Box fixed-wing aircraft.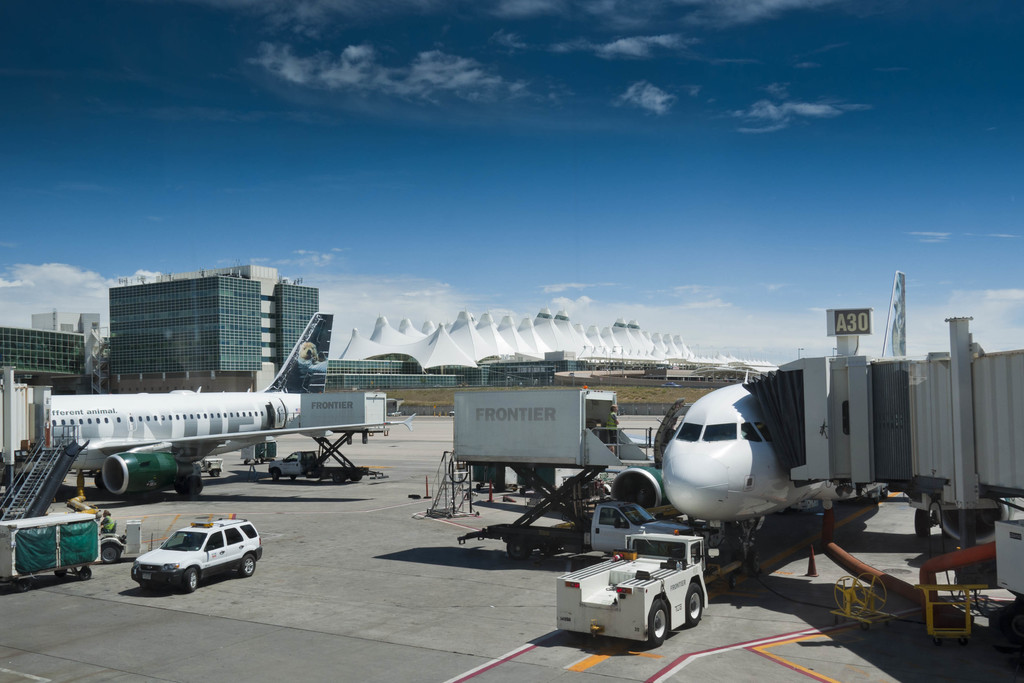
614/385/886/563.
